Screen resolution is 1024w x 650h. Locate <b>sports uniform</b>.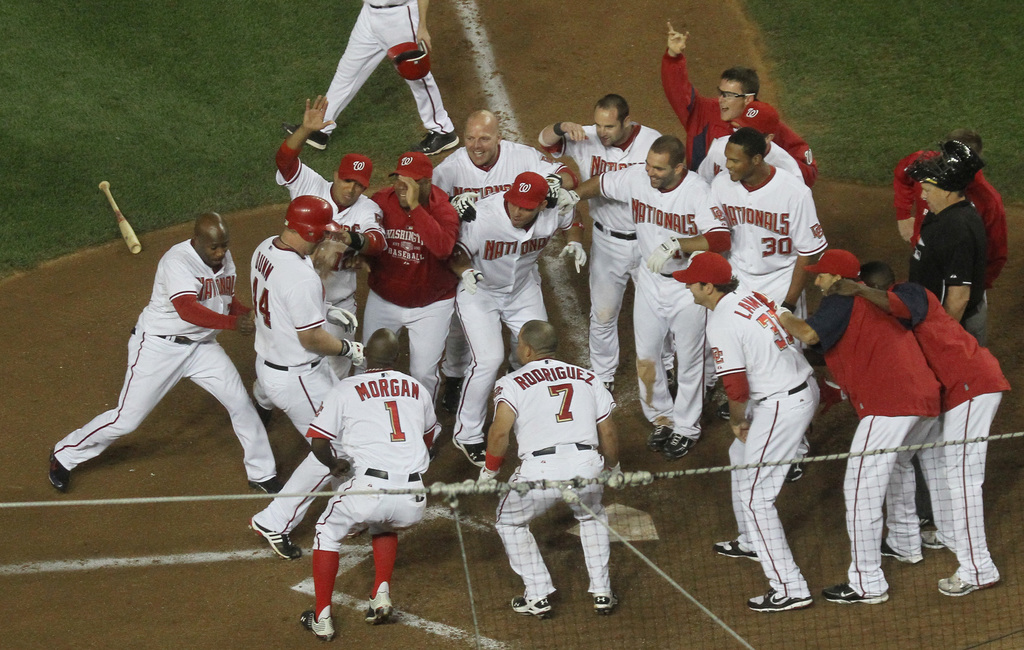
x1=282 y1=0 x2=461 y2=152.
